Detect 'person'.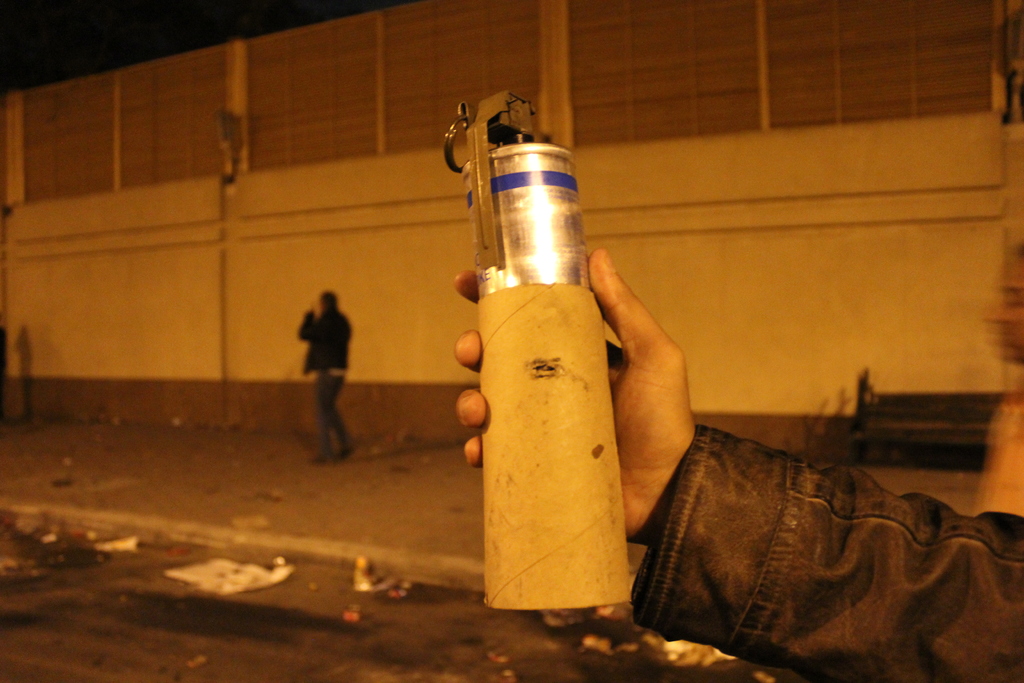
Detected at (left=293, top=281, right=357, bottom=464).
